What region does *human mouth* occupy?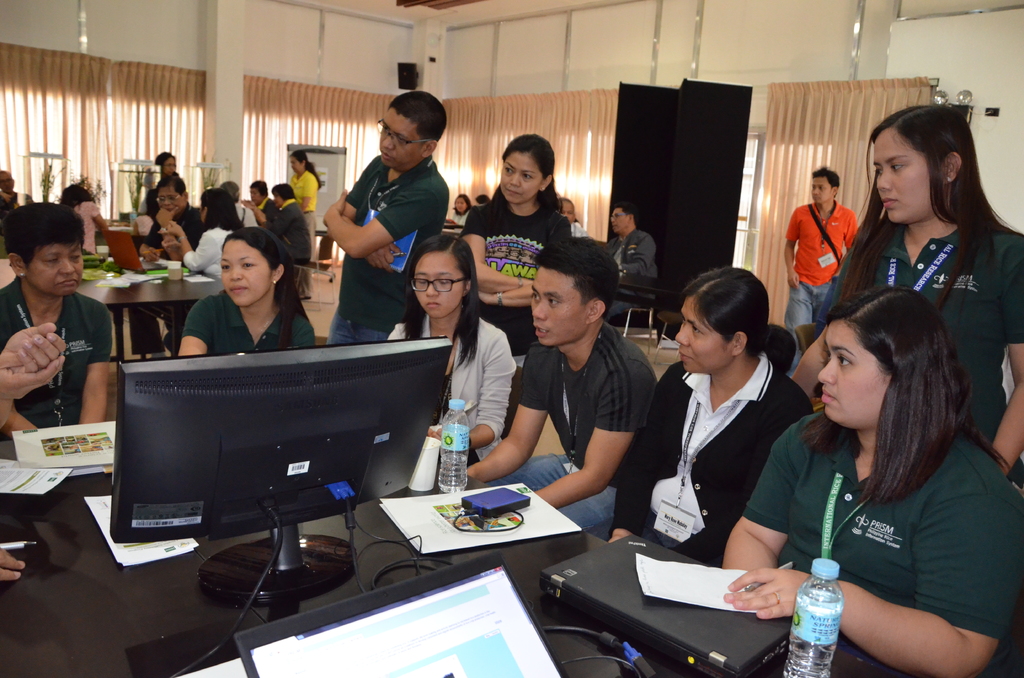
bbox=[820, 384, 840, 410].
